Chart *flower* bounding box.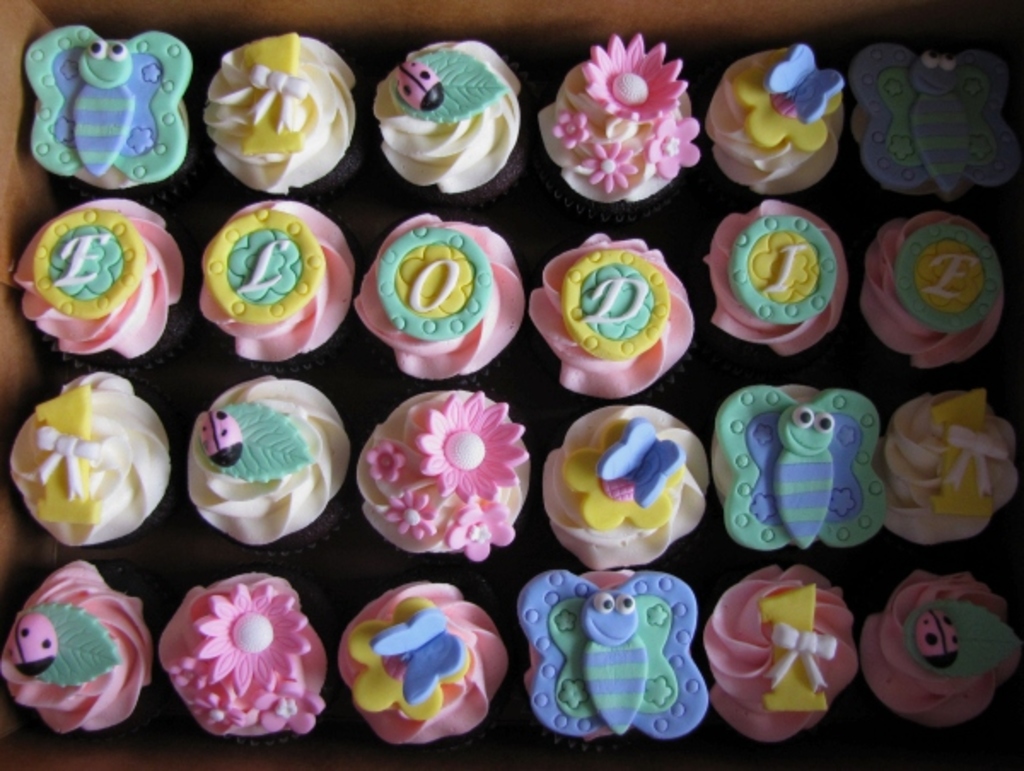
Charted: {"x1": 193, "y1": 687, "x2": 244, "y2": 732}.
